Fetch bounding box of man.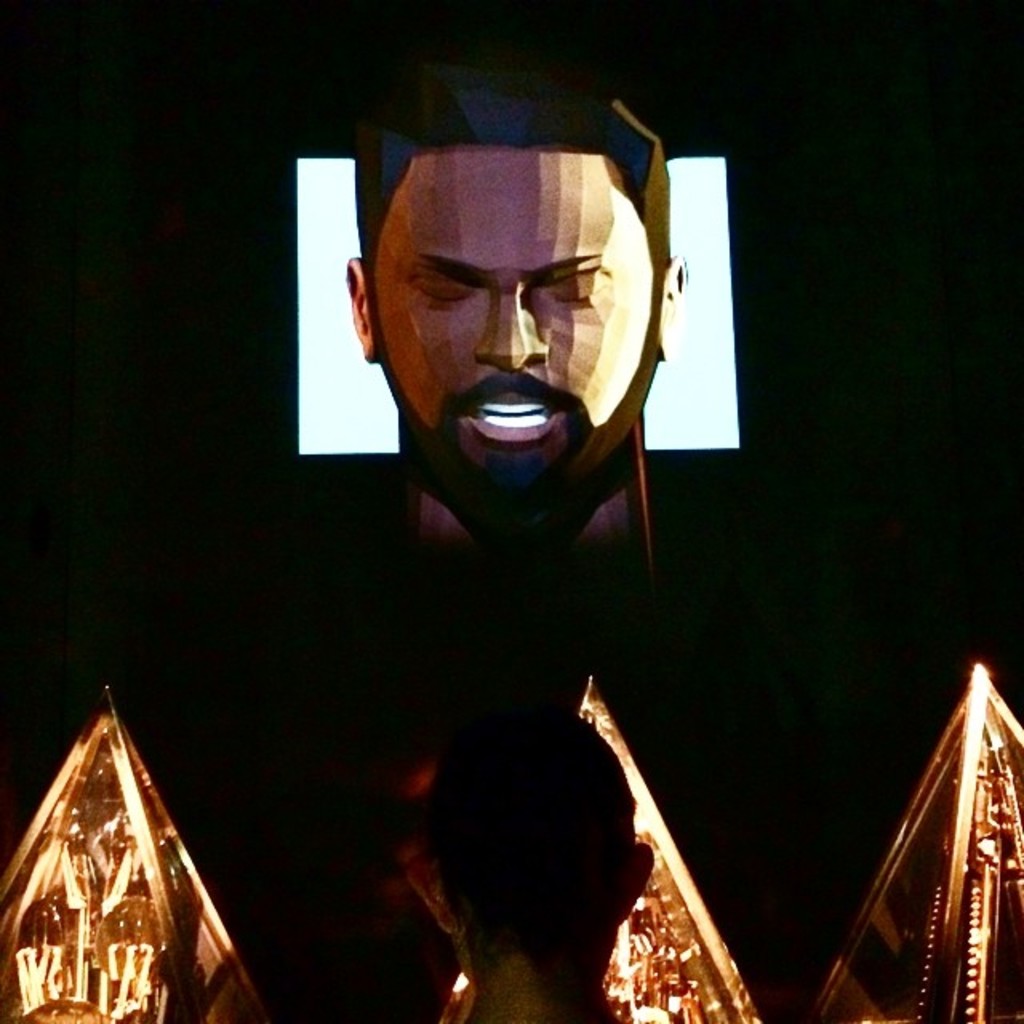
Bbox: select_region(266, 150, 742, 822).
